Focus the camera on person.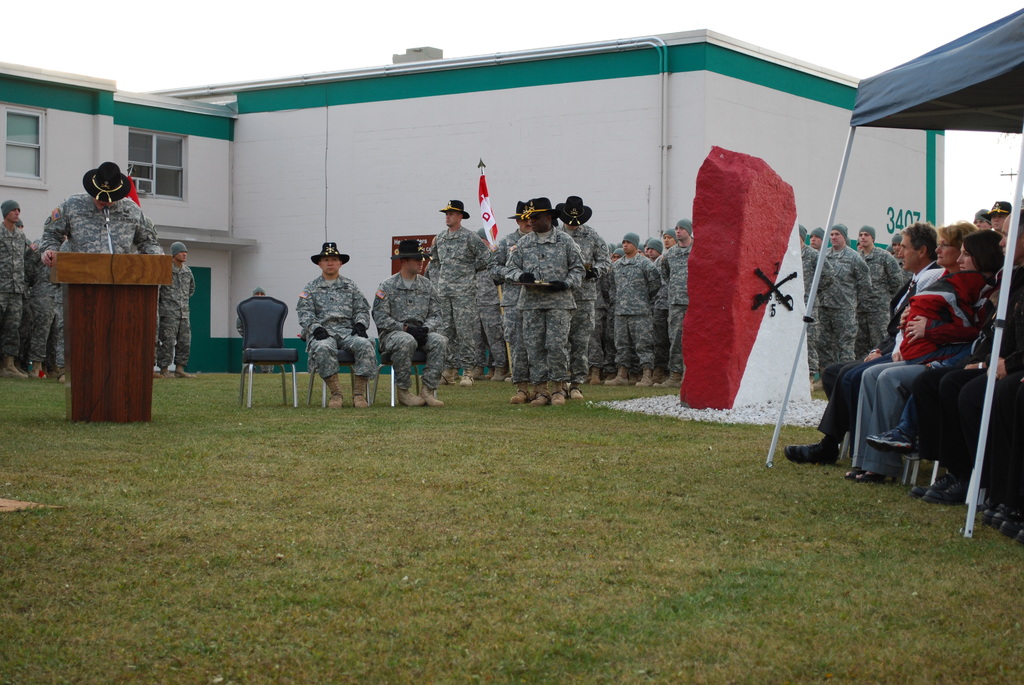
Focus region: [x1=861, y1=226, x2=900, y2=336].
